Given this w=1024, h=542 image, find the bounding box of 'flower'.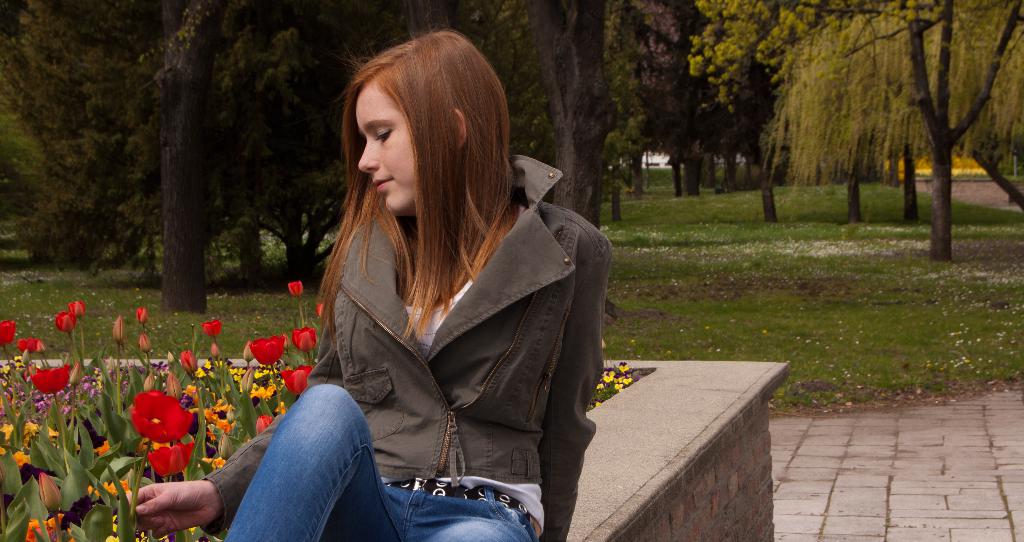
bbox(247, 334, 286, 368).
